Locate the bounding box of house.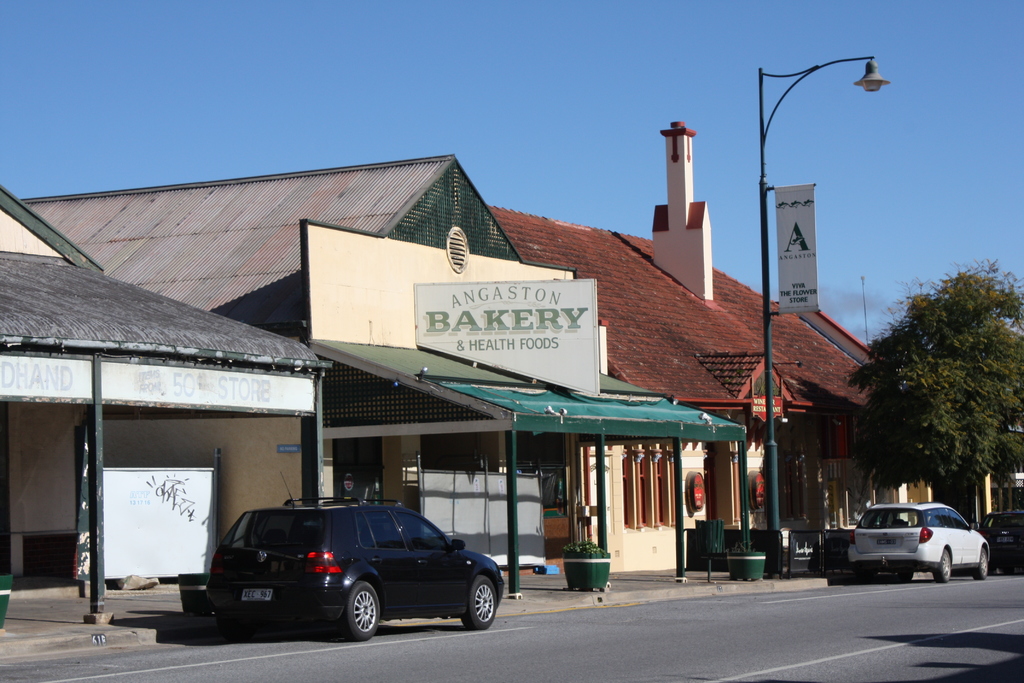
Bounding box: (19, 154, 745, 583).
